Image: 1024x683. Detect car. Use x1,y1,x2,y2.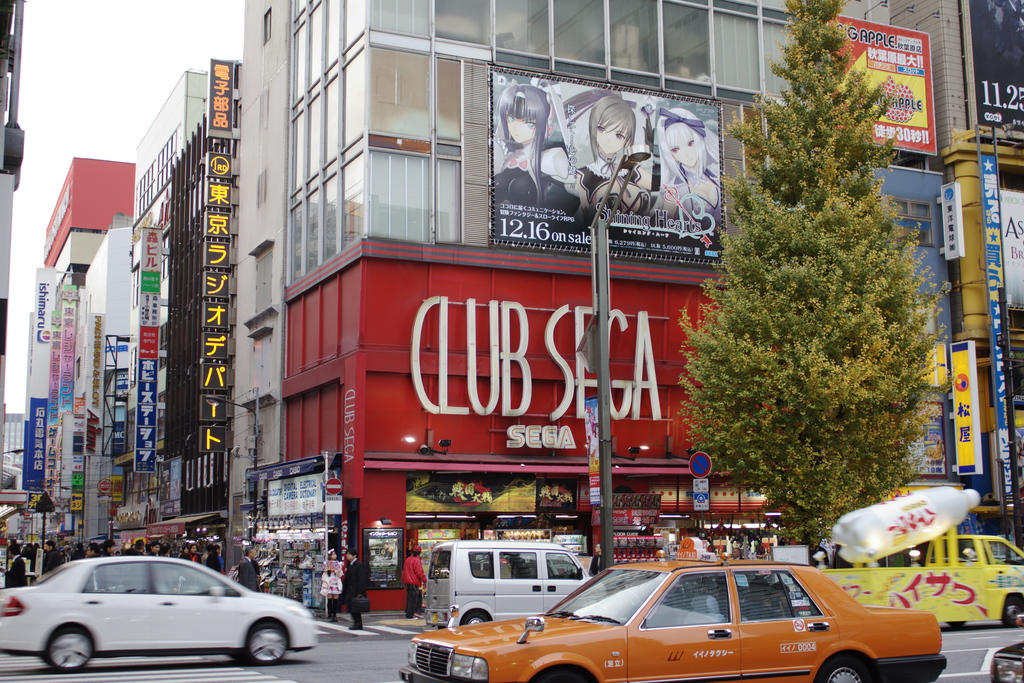
396,549,947,682.
